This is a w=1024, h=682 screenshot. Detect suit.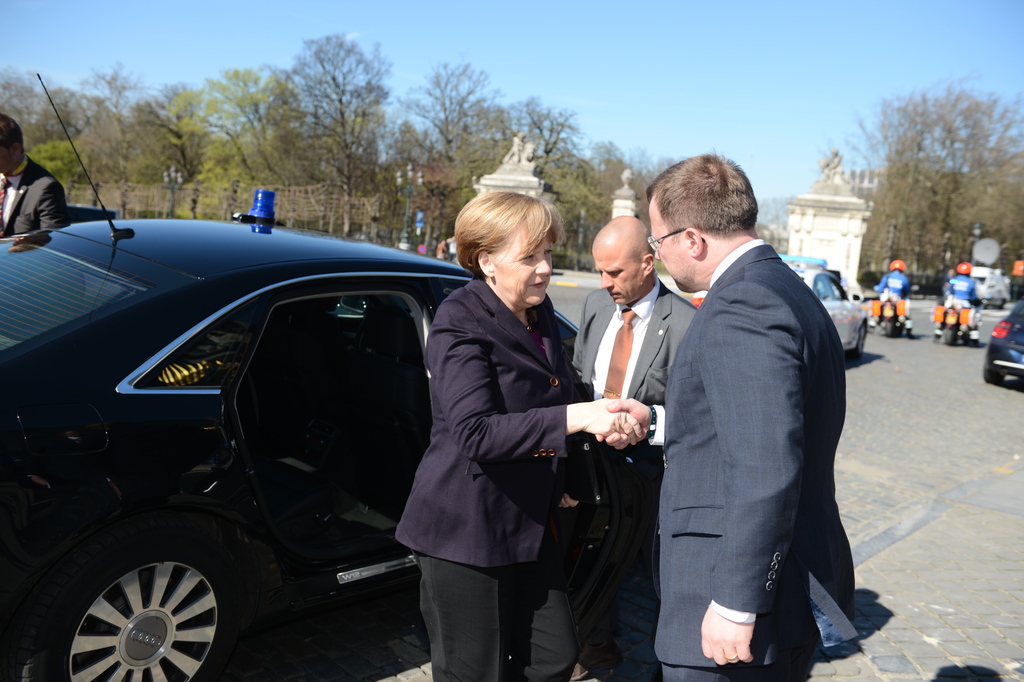
box(390, 281, 582, 681).
